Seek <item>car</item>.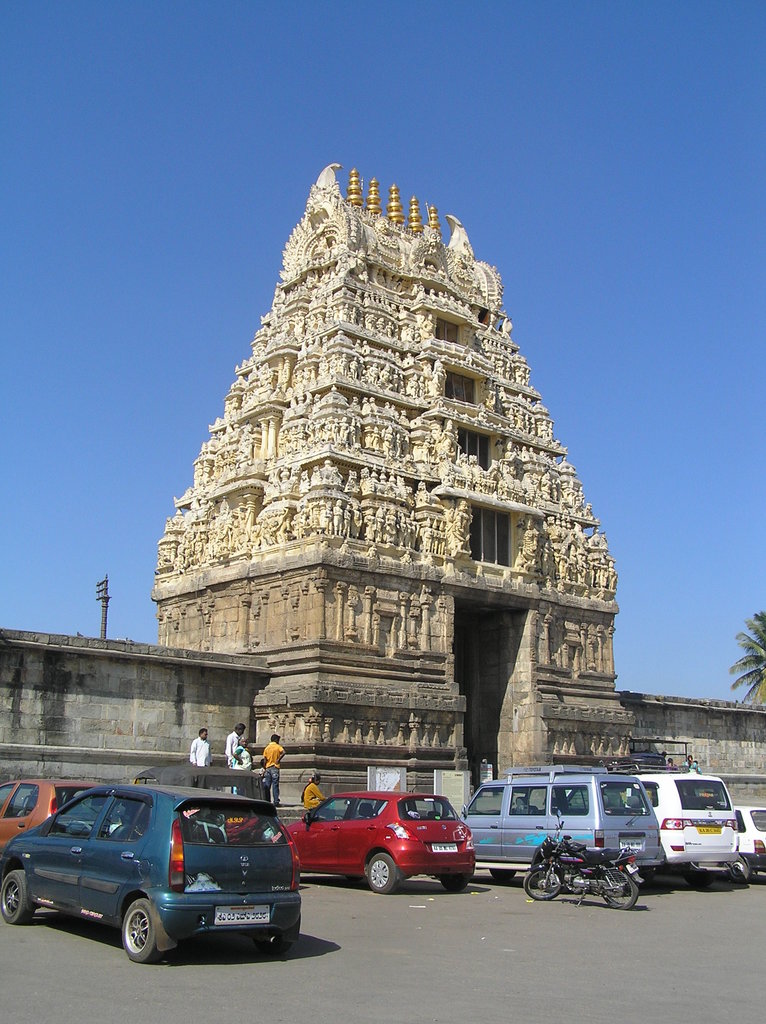
x1=737, y1=798, x2=765, y2=884.
